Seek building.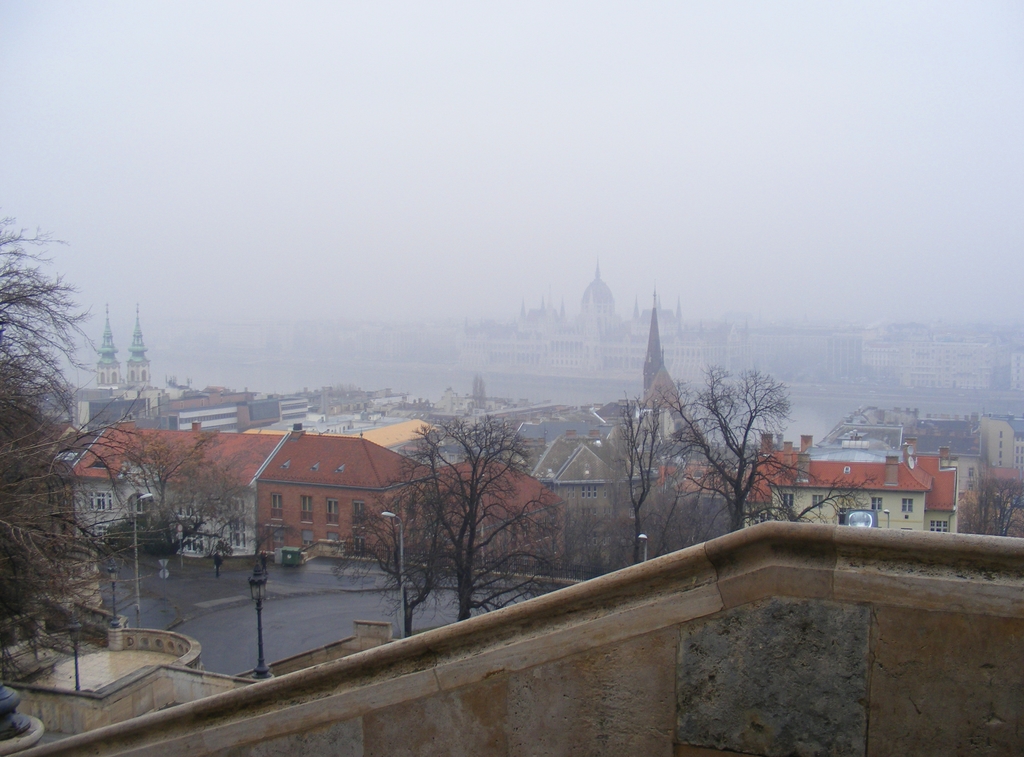
l=745, t=428, r=955, b=531.
